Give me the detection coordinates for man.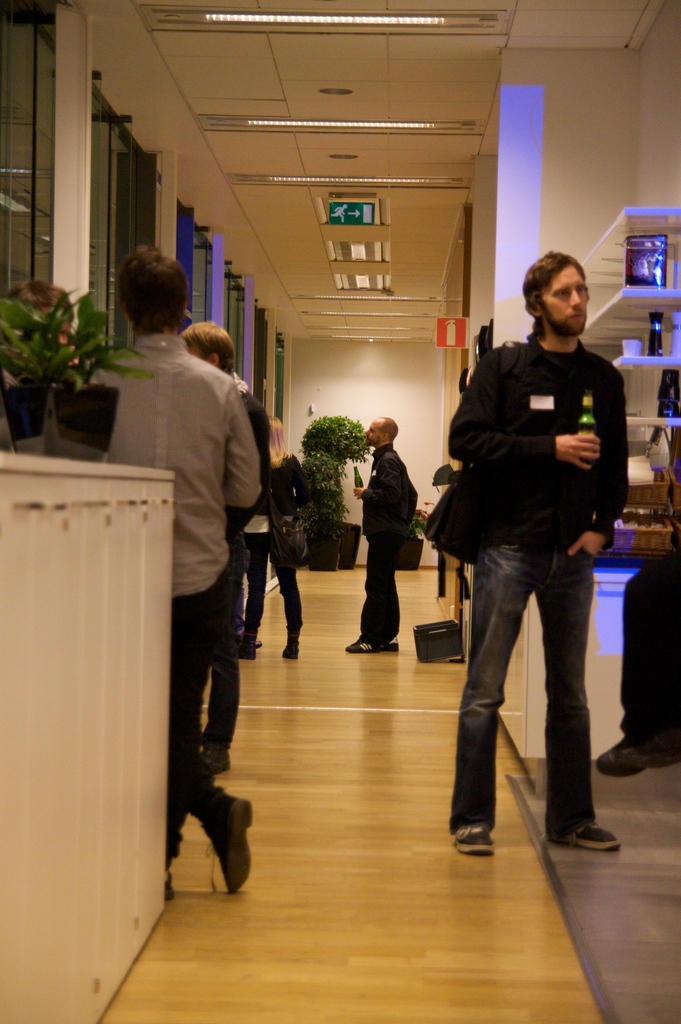
box(93, 243, 265, 899).
